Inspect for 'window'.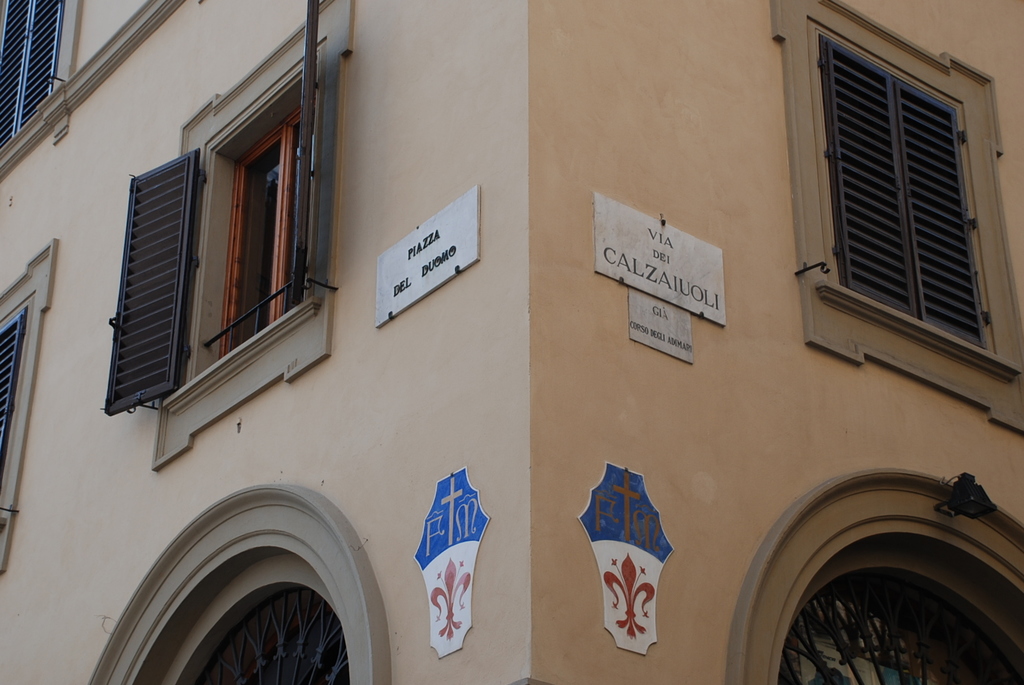
Inspection: 100 0 339 424.
